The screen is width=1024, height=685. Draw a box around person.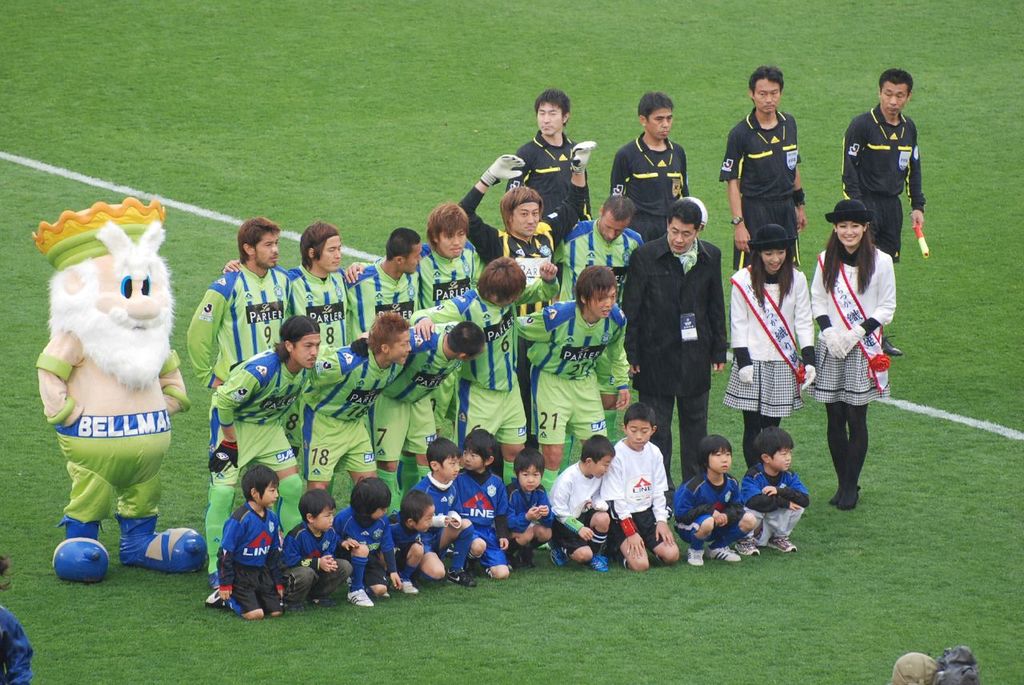
(x1=676, y1=435, x2=756, y2=569).
